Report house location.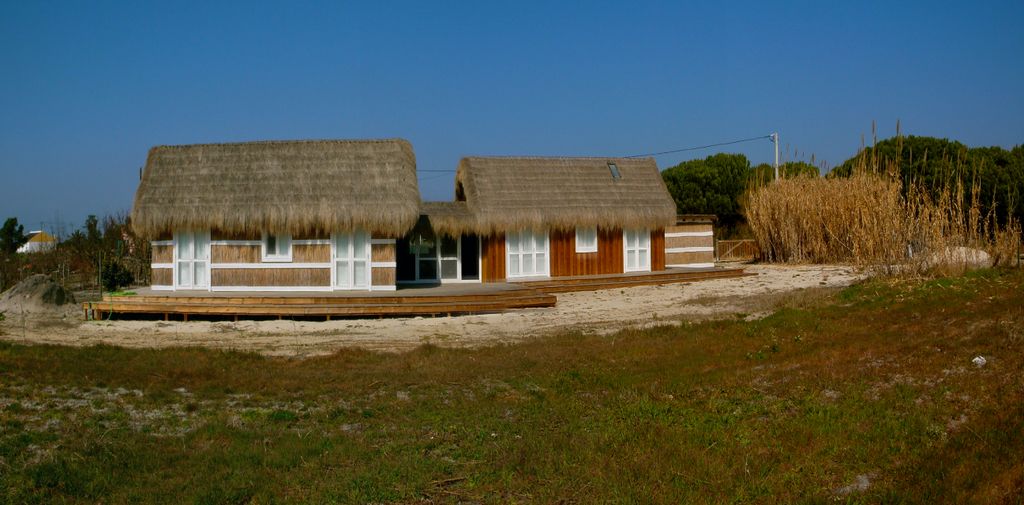
Report: bbox=(130, 139, 421, 297).
